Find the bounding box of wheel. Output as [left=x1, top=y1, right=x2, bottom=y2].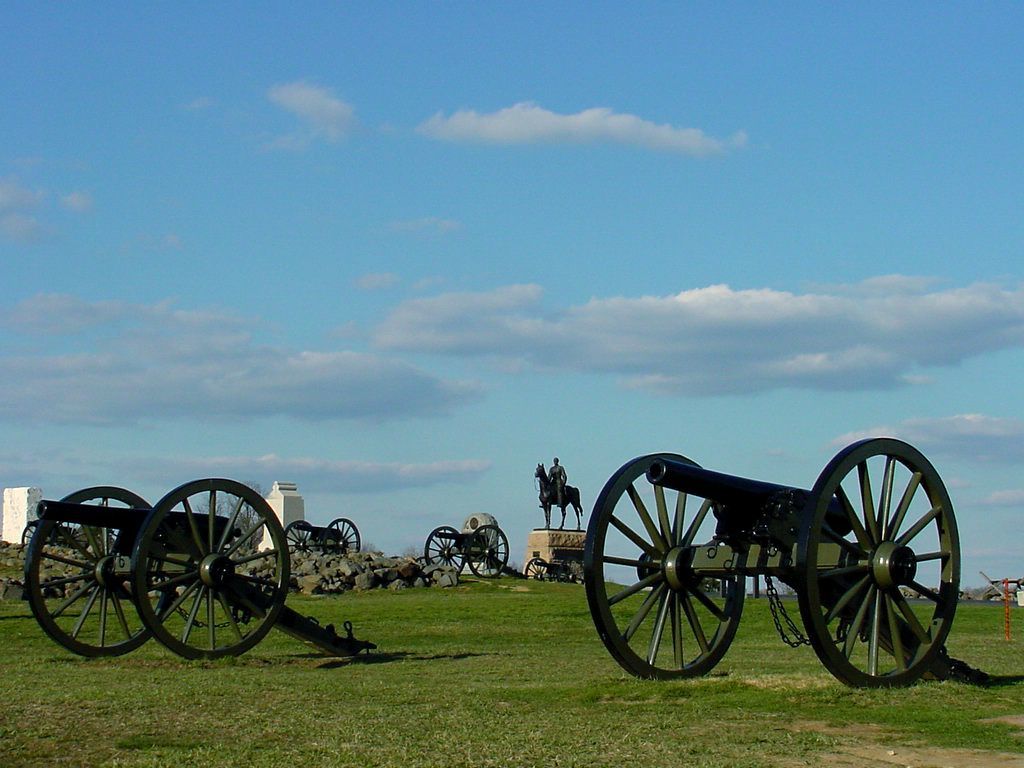
[left=26, top=485, right=179, bottom=657].
